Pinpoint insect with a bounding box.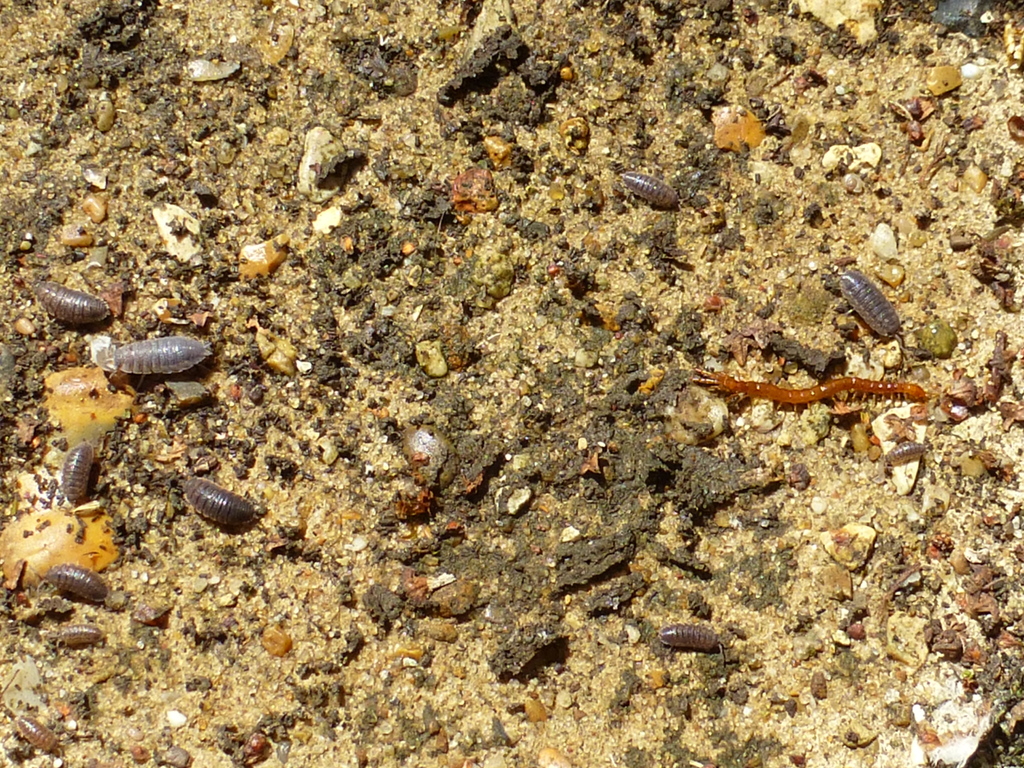
left=171, top=476, right=269, bottom=529.
